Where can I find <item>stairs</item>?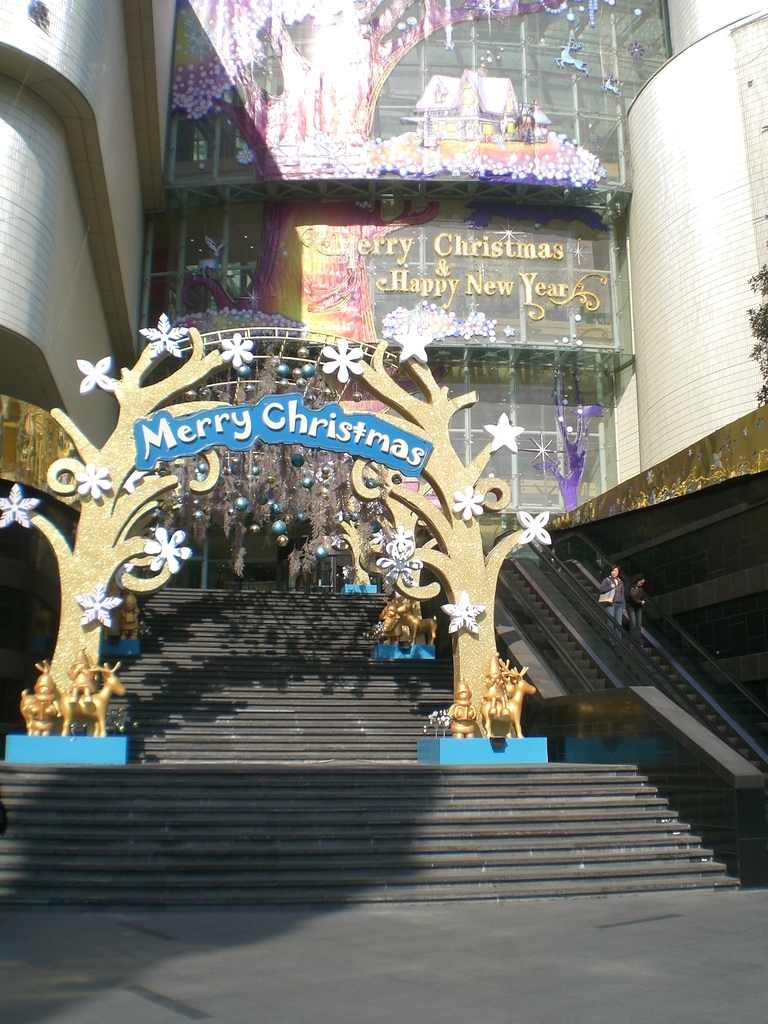
You can find it at crop(576, 567, 765, 769).
